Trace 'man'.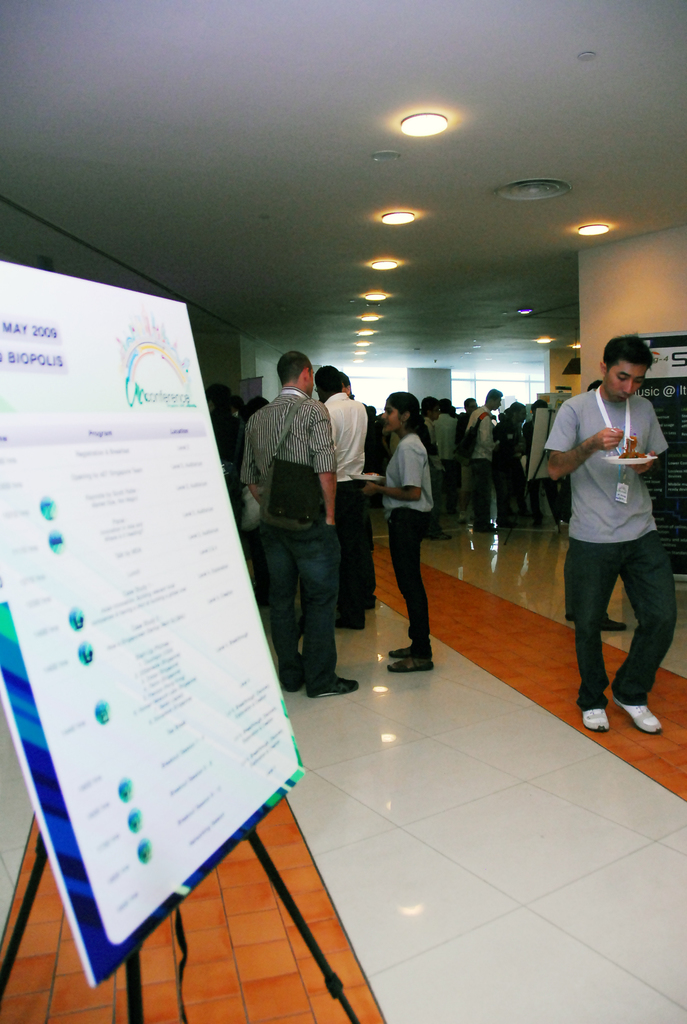
Traced to region(411, 396, 443, 516).
